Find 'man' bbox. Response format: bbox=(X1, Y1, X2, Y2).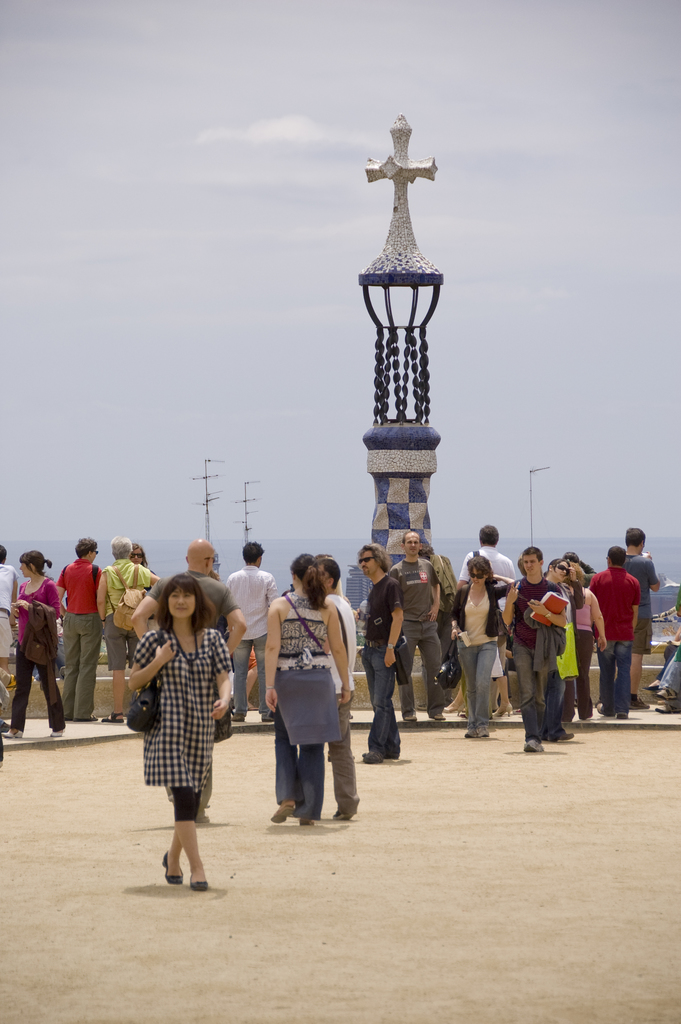
bbox=(507, 546, 574, 745).
